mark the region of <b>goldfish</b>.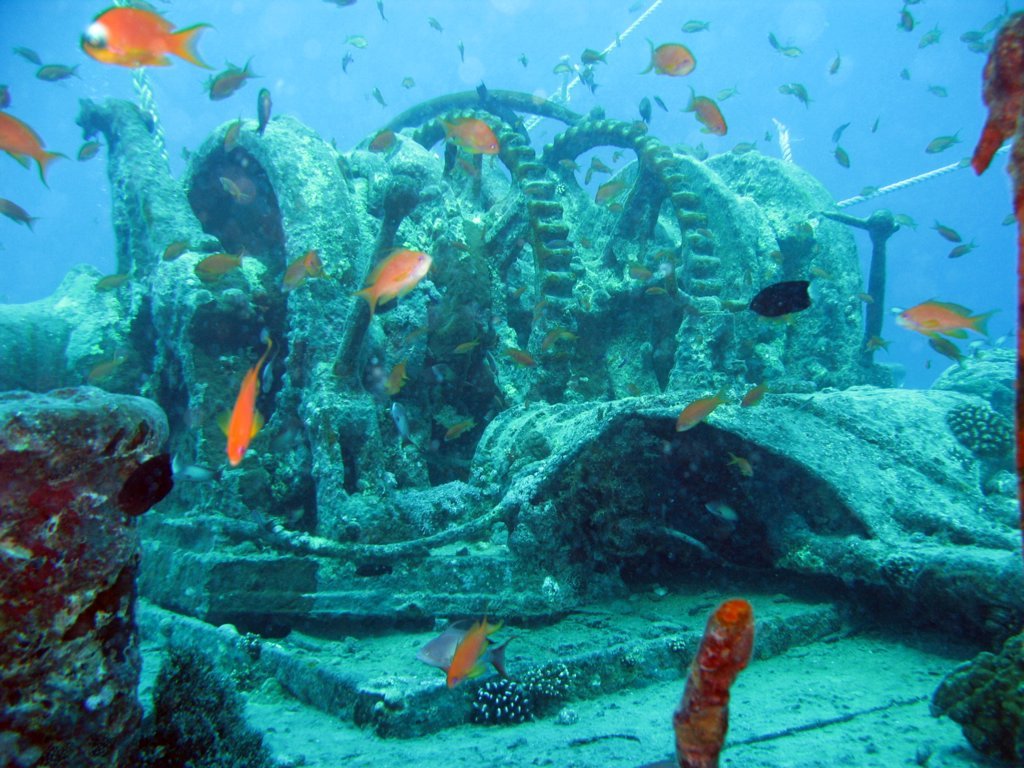
Region: bbox(18, 49, 44, 68).
